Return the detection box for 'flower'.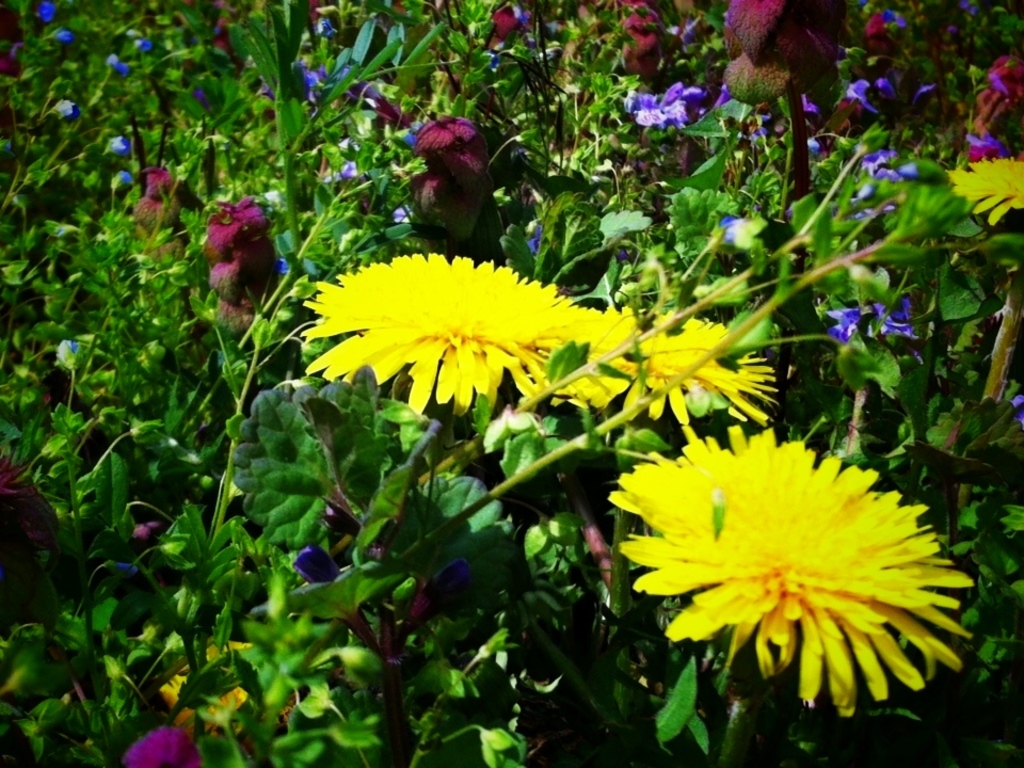
region(941, 151, 1023, 233).
